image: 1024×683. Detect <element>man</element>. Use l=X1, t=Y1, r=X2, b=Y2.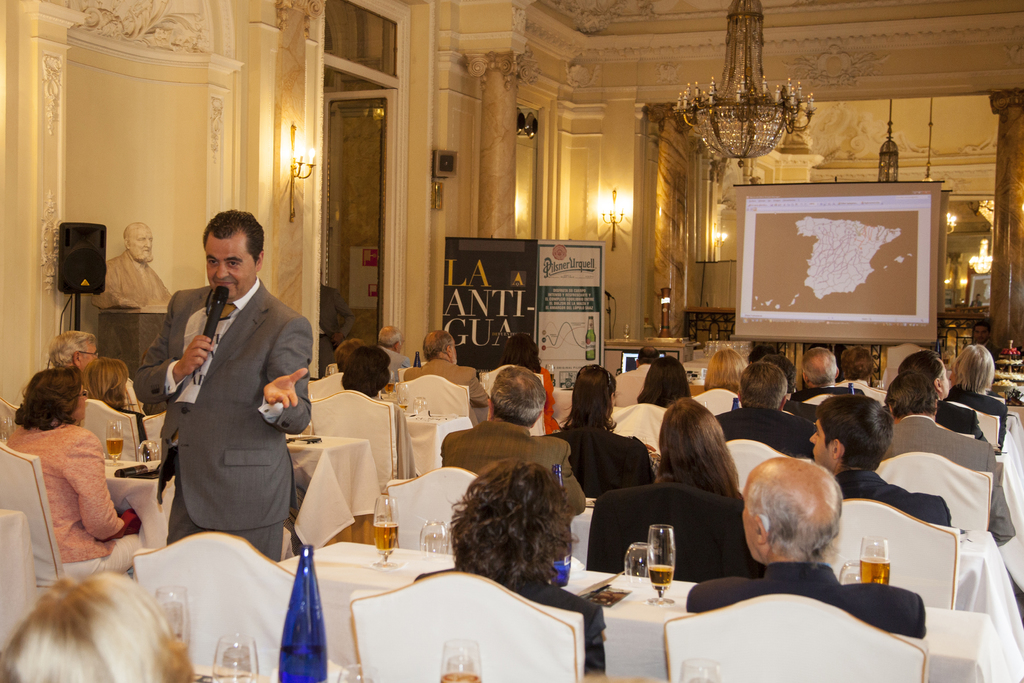
l=886, t=372, r=1016, b=546.
